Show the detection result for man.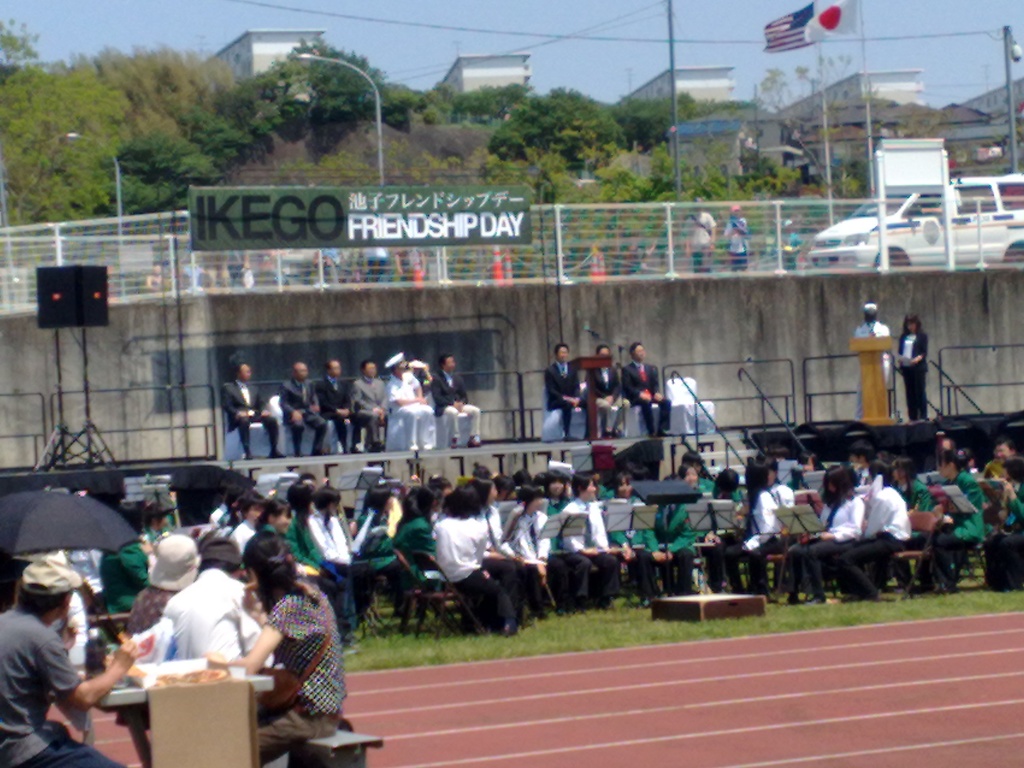
left=591, top=345, right=621, bottom=441.
